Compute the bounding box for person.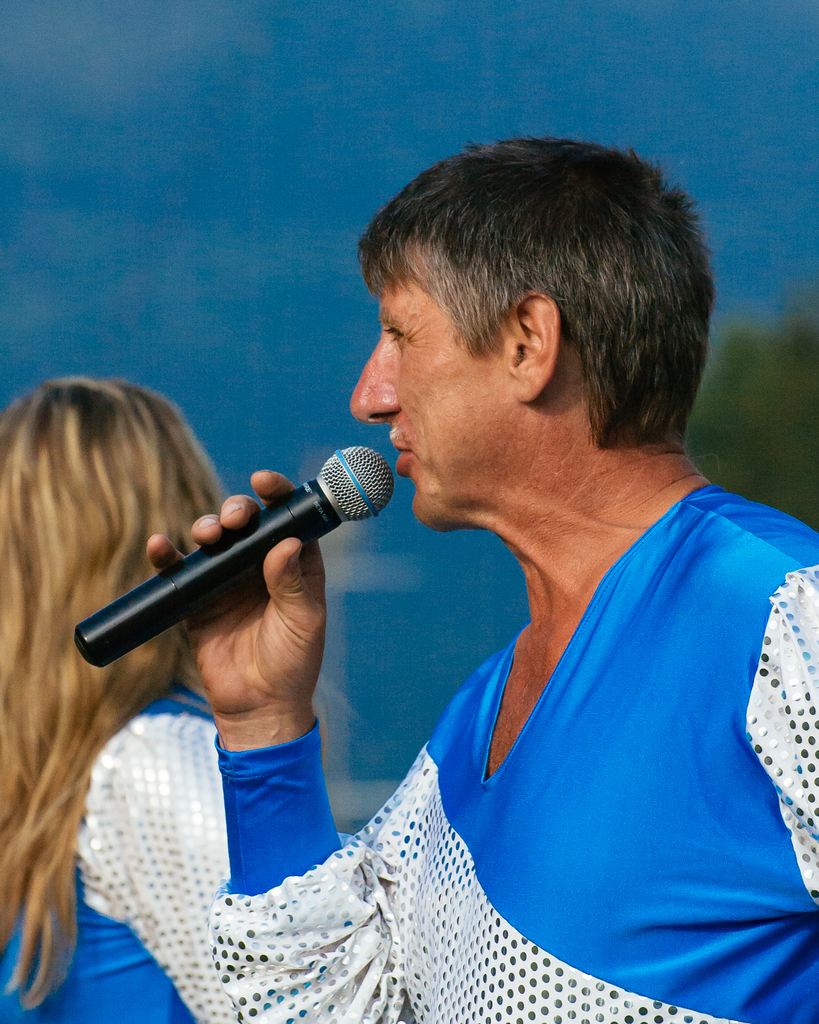
[x1=0, y1=366, x2=231, y2=1023].
